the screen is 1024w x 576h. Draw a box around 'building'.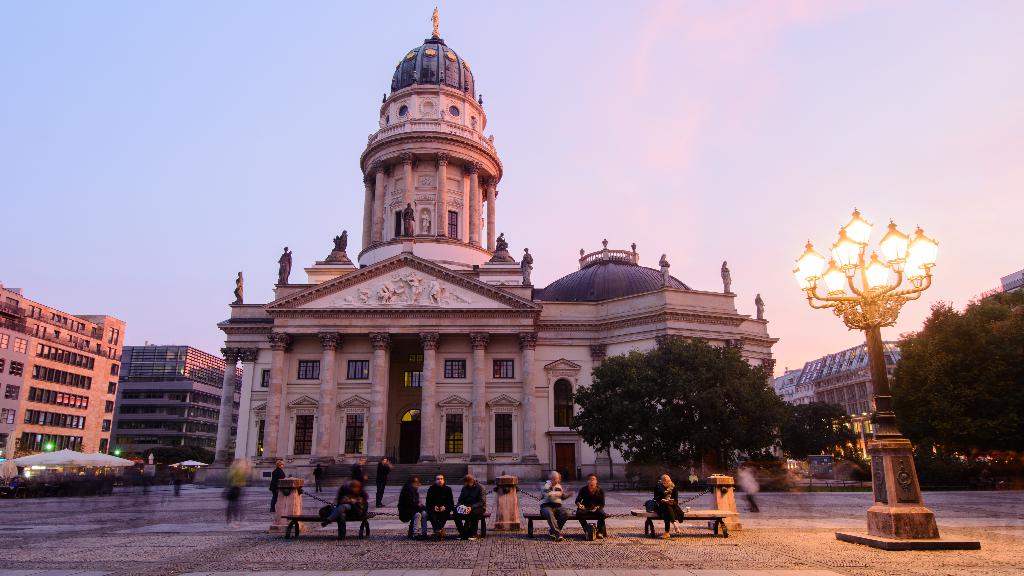
l=0, t=283, r=125, b=459.
